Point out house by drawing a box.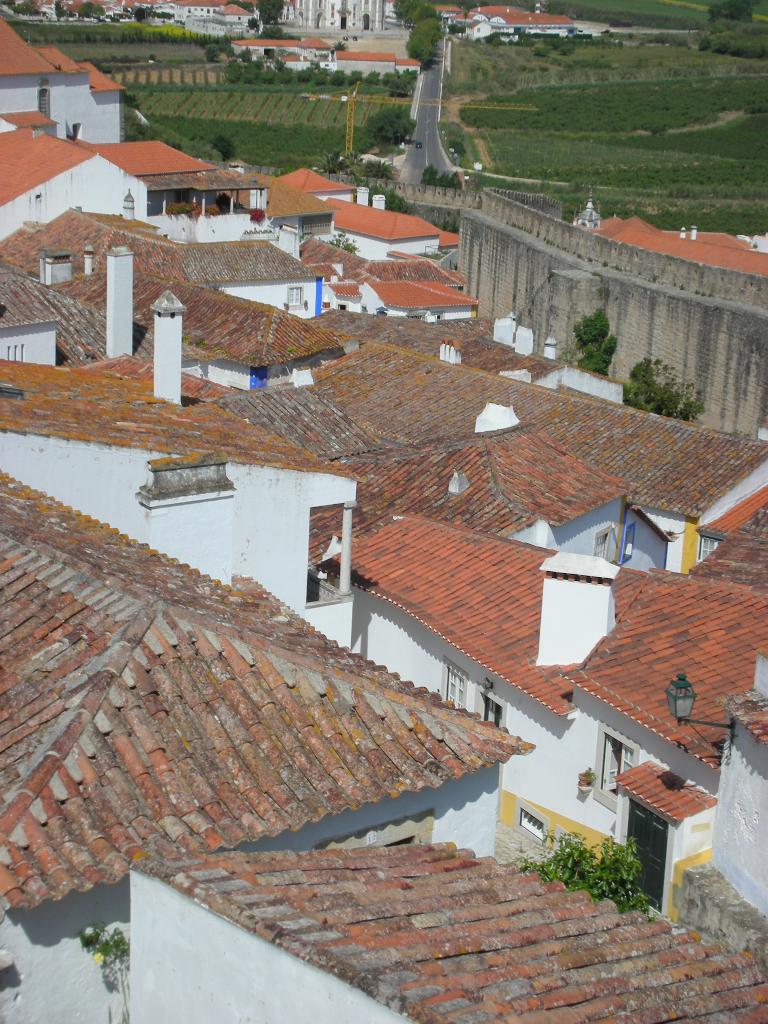
left=0, top=345, right=366, bottom=665.
